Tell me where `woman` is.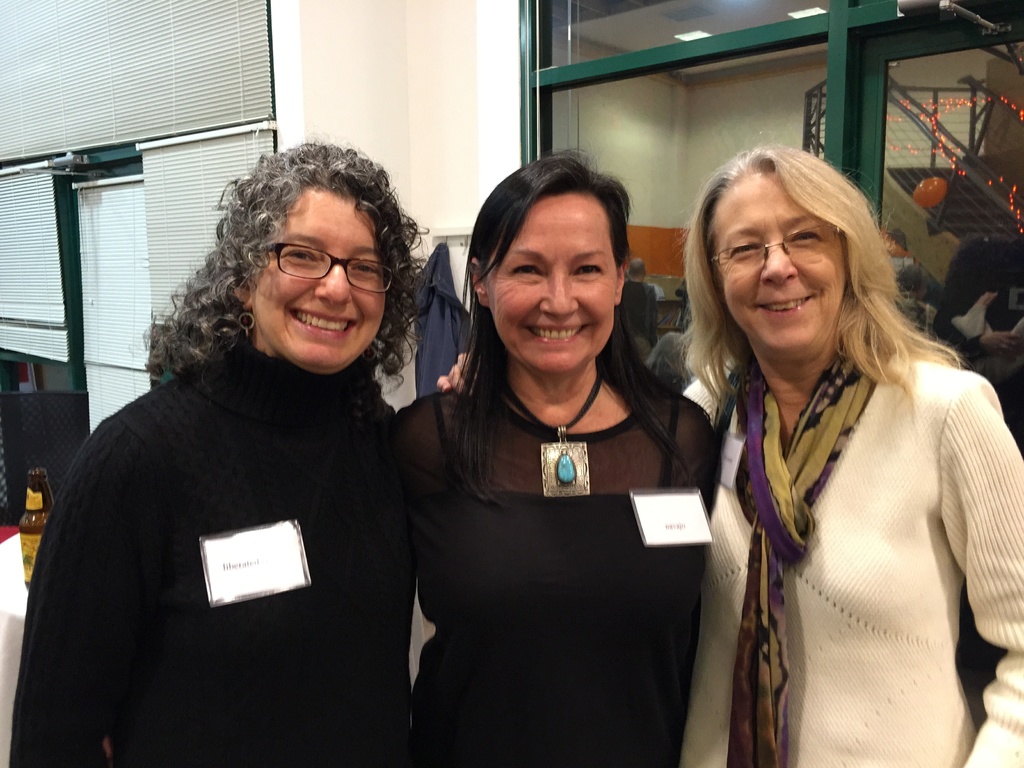
`woman` is at x1=0 y1=132 x2=410 y2=767.
